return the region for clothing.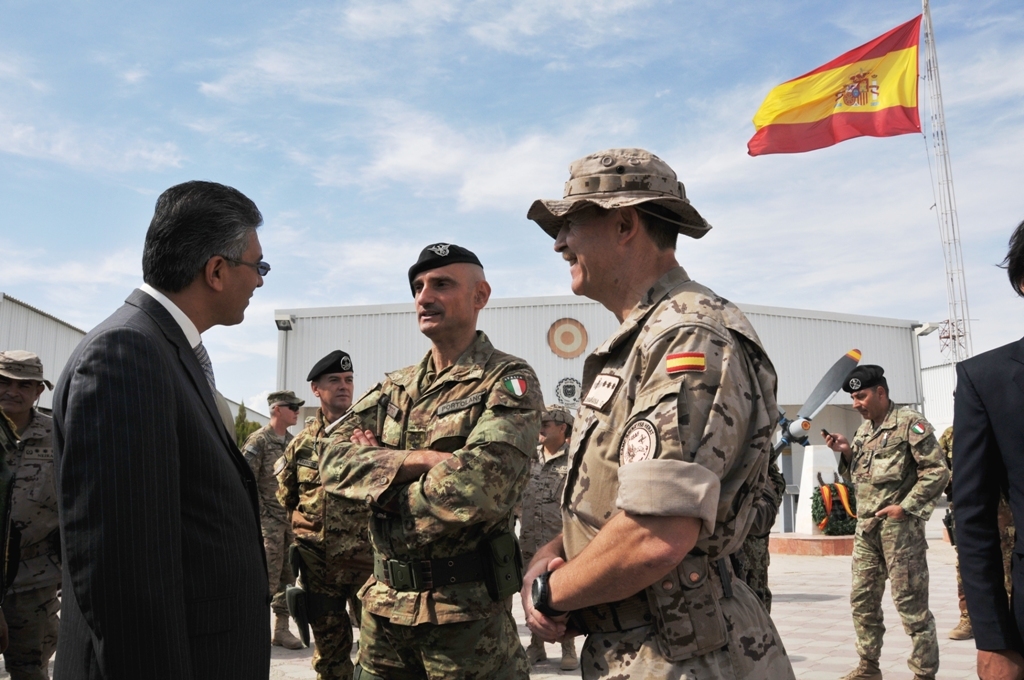
[x1=307, y1=334, x2=553, y2=673].
